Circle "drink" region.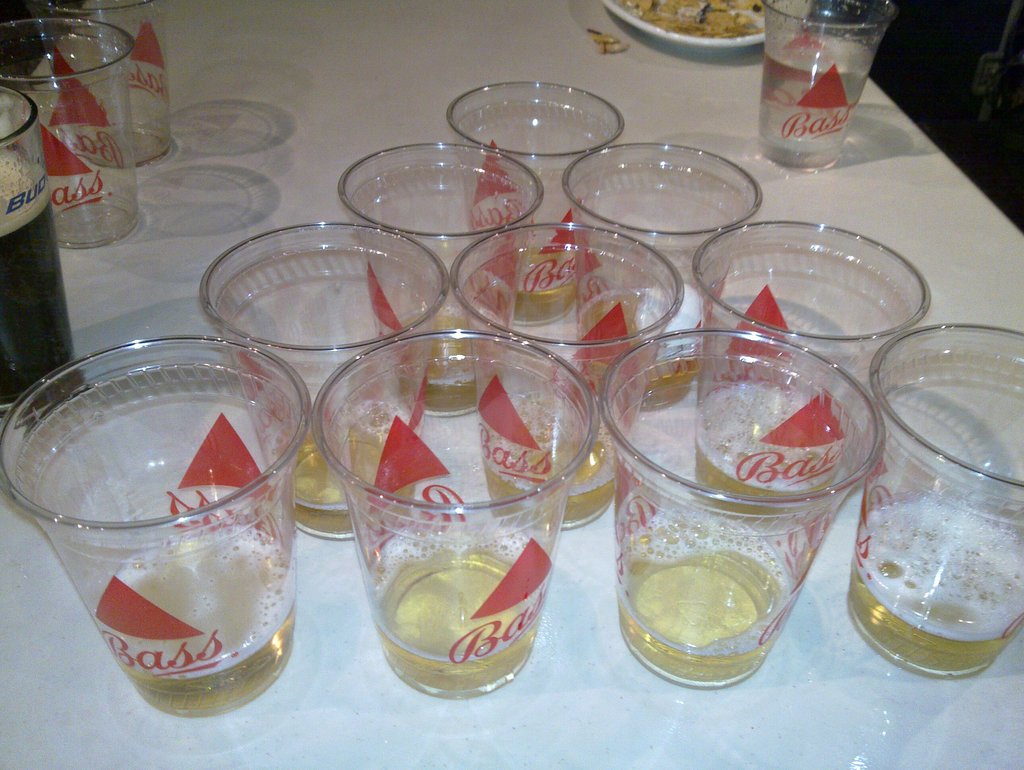
Region: 850, 503, 1023, 686.
